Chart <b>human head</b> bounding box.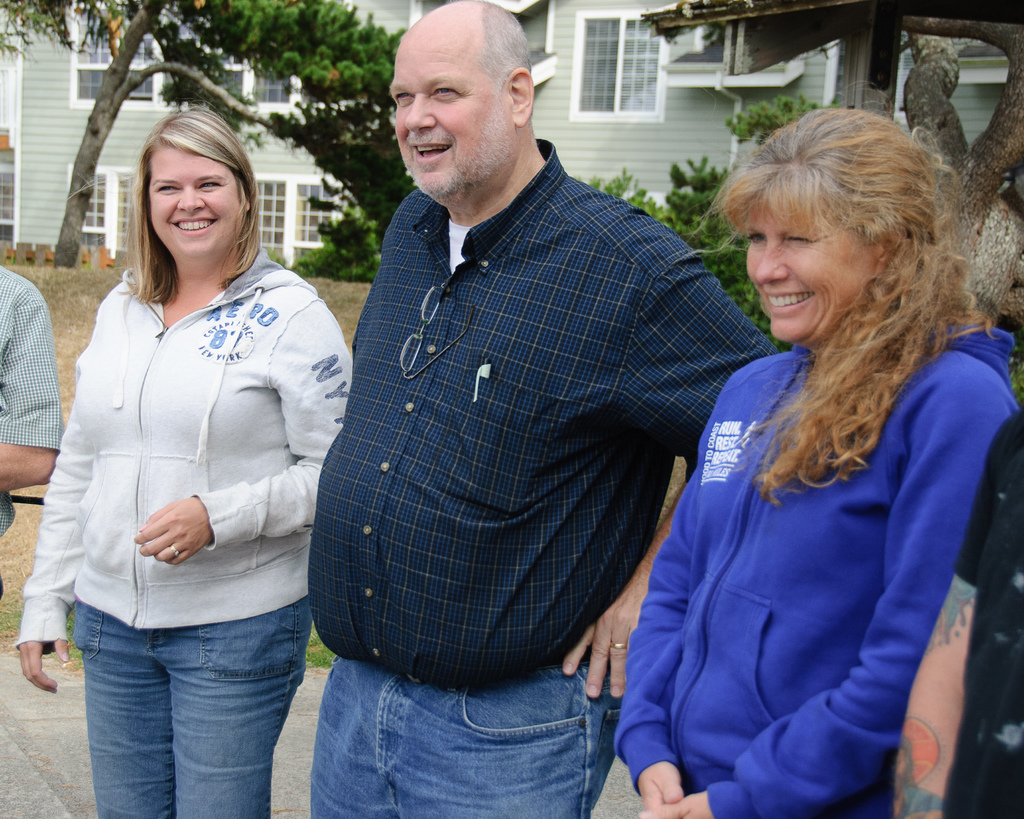
Charted: 368/1/556/221.
